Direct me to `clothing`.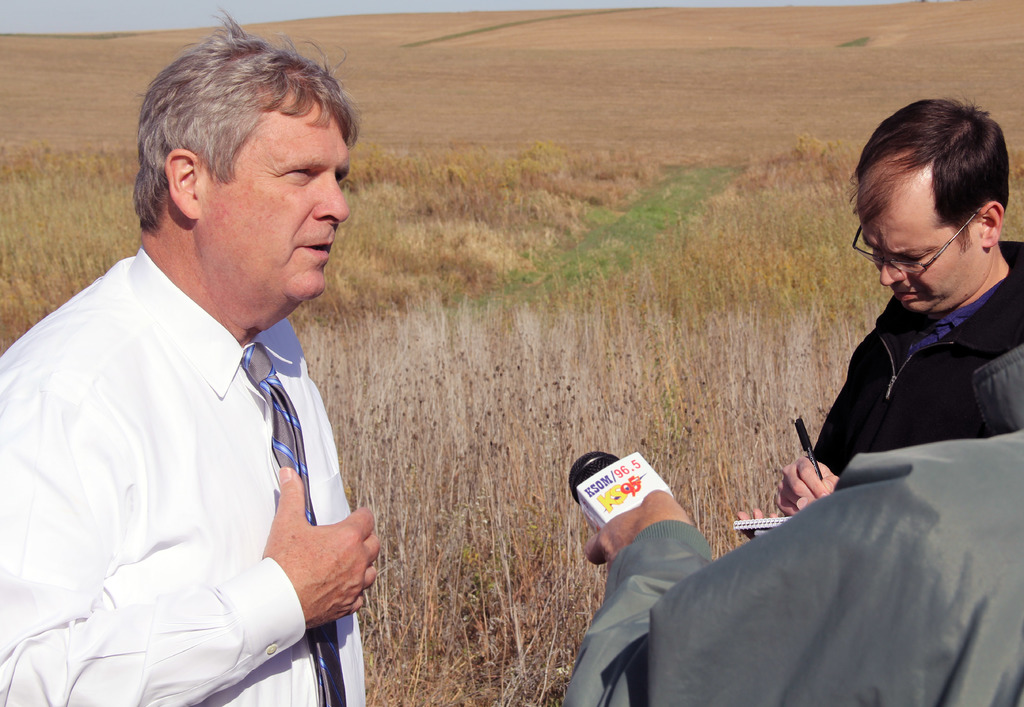
Direction: detection(563, 432, 1023, 706).
